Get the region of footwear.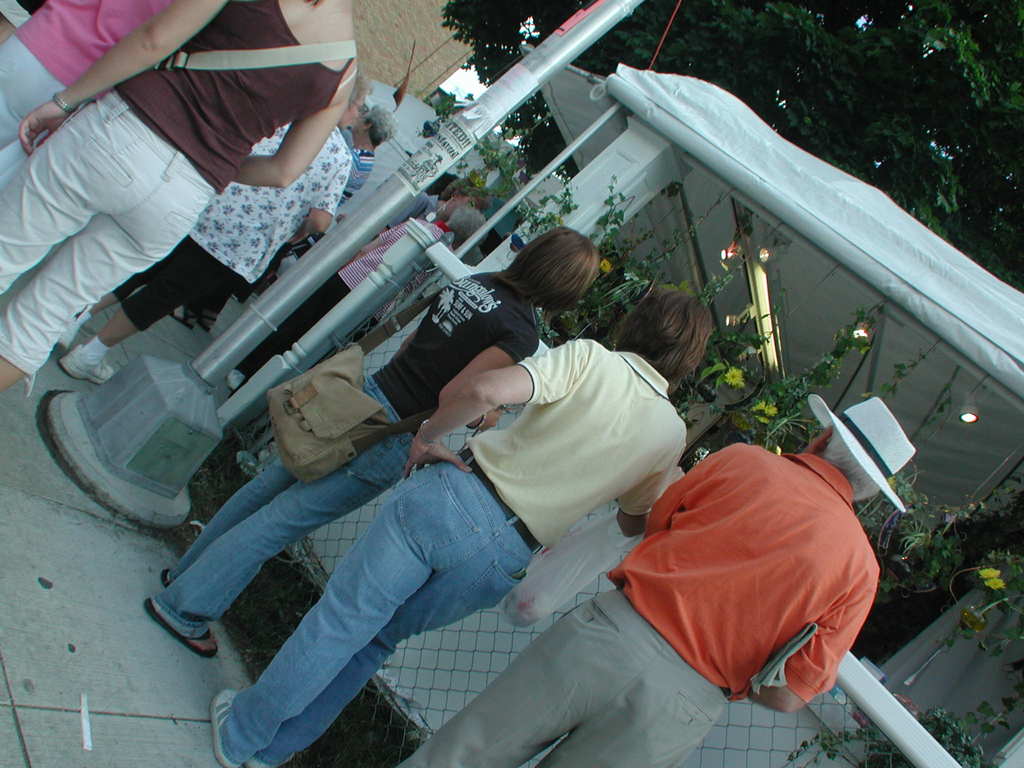
227:369:248:390.
